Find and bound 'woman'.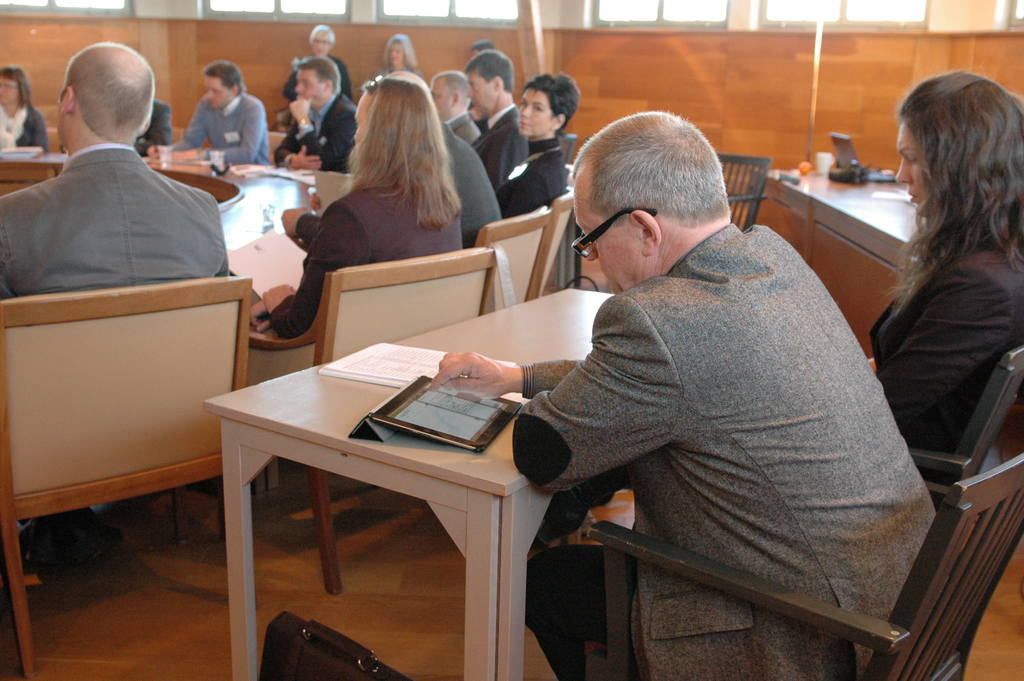
Bound: box=[494, 61, 586, 215].
